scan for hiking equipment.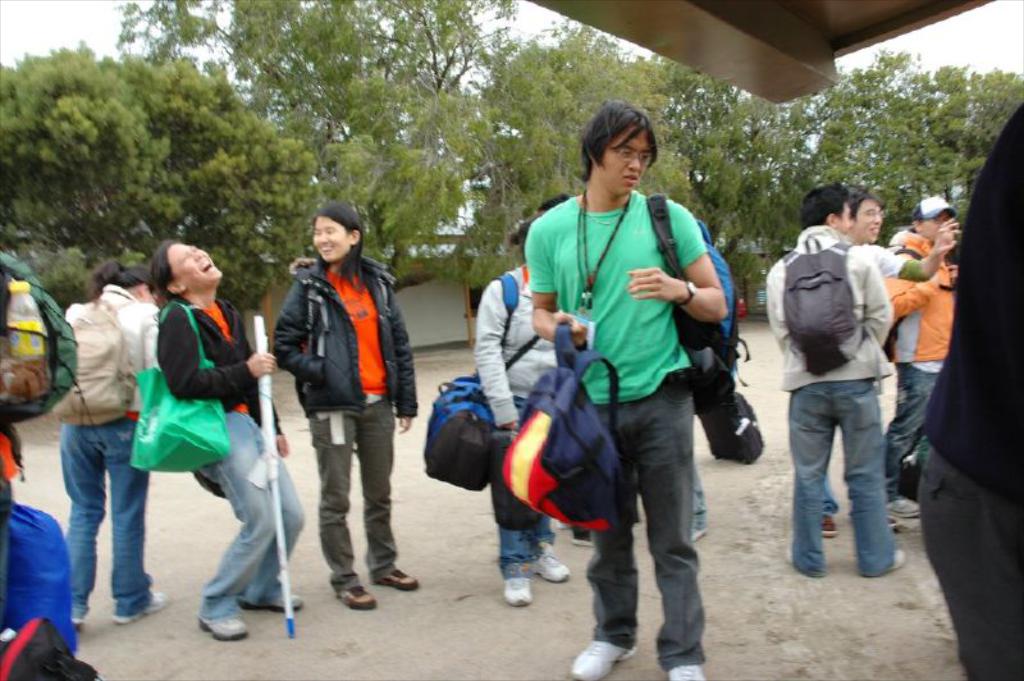
Scan result: box=[36, 296, 133, 430].
